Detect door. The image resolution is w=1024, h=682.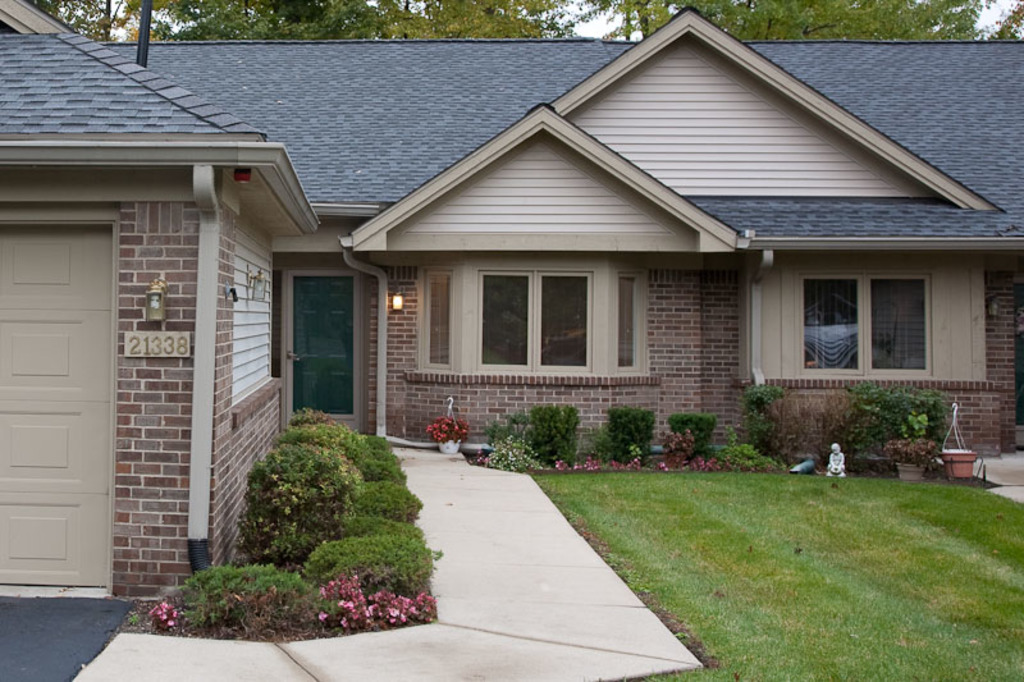
284/275/360/438.
